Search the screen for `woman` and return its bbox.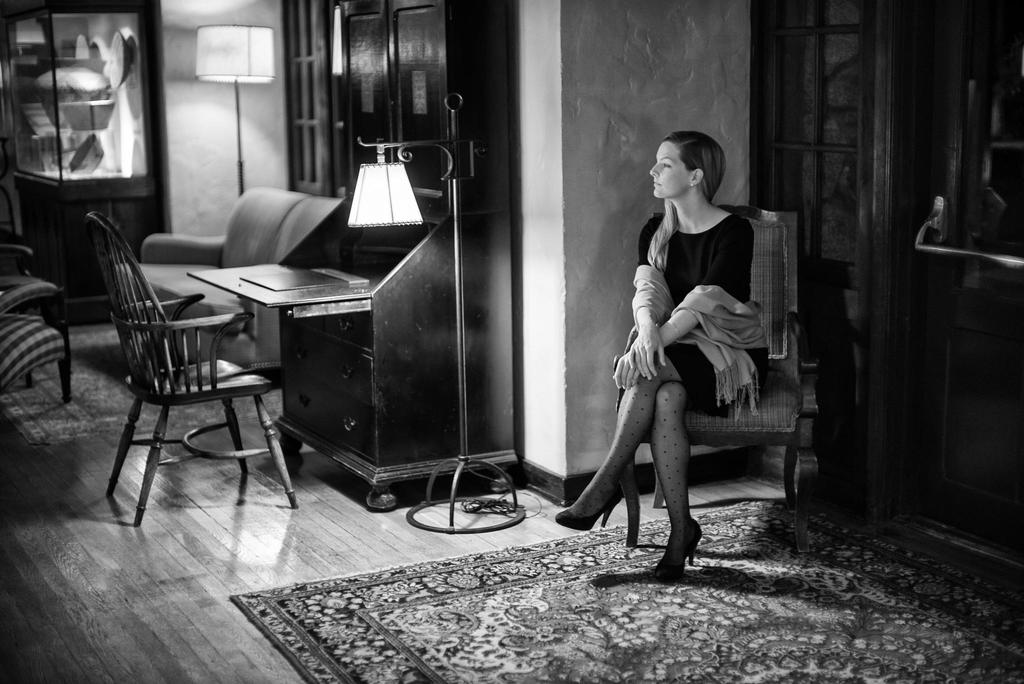
Found: Rect(586, 117, 790, 568).
